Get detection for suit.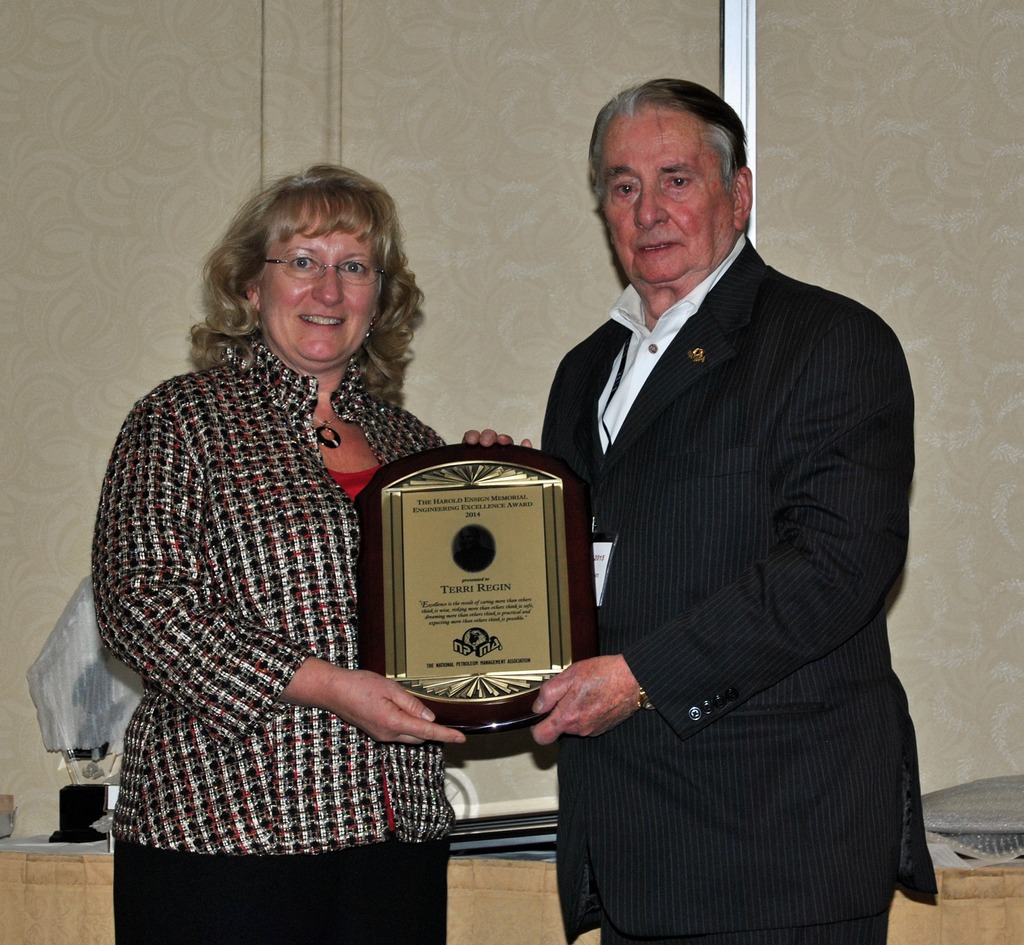
Detection: (left=452, top=184, right=879, bottom=928).
